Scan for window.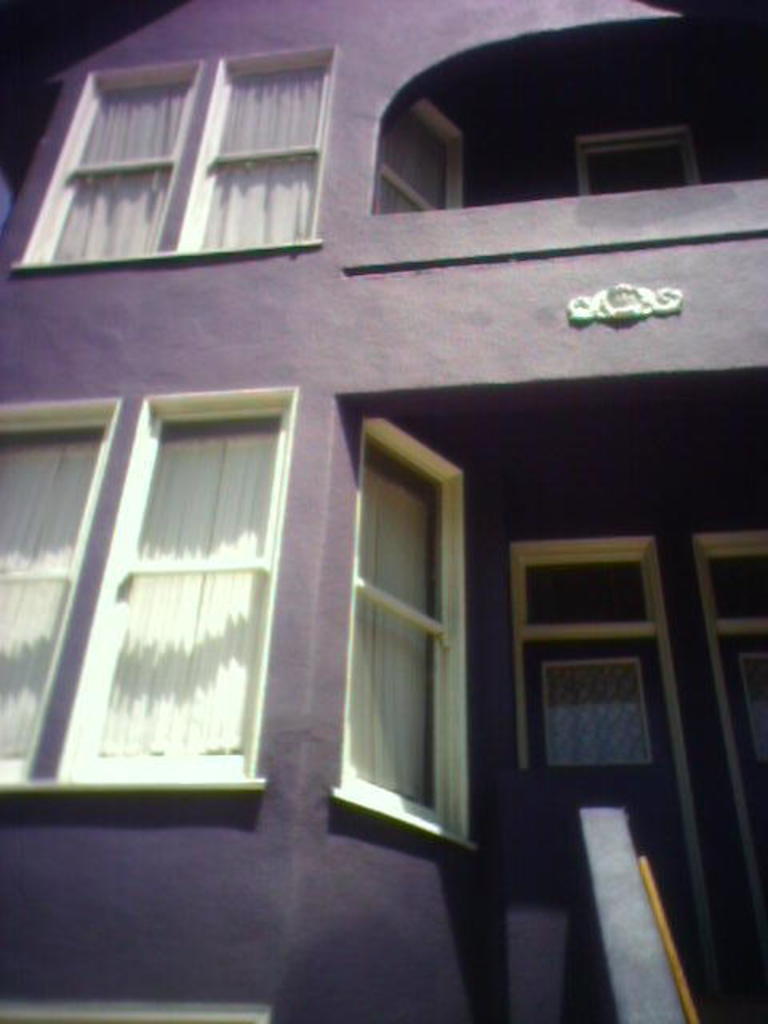
Scan result: (left=178, top=45, right=344, bottom=256).
